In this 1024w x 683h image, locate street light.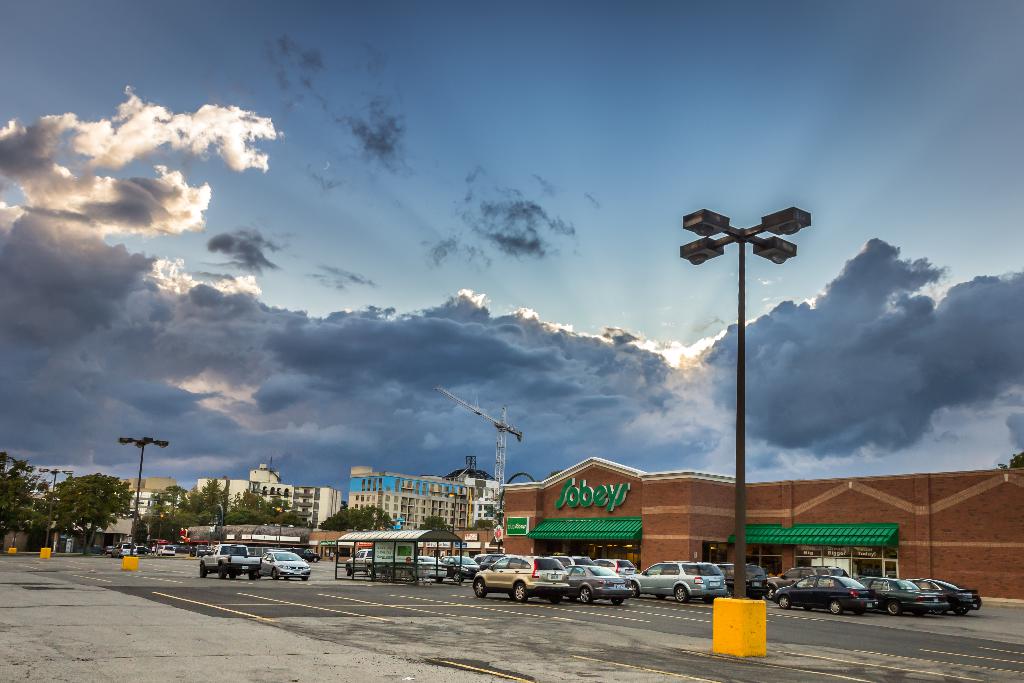
Bounding box: left=157, top=511, right=164, bottom=543.
